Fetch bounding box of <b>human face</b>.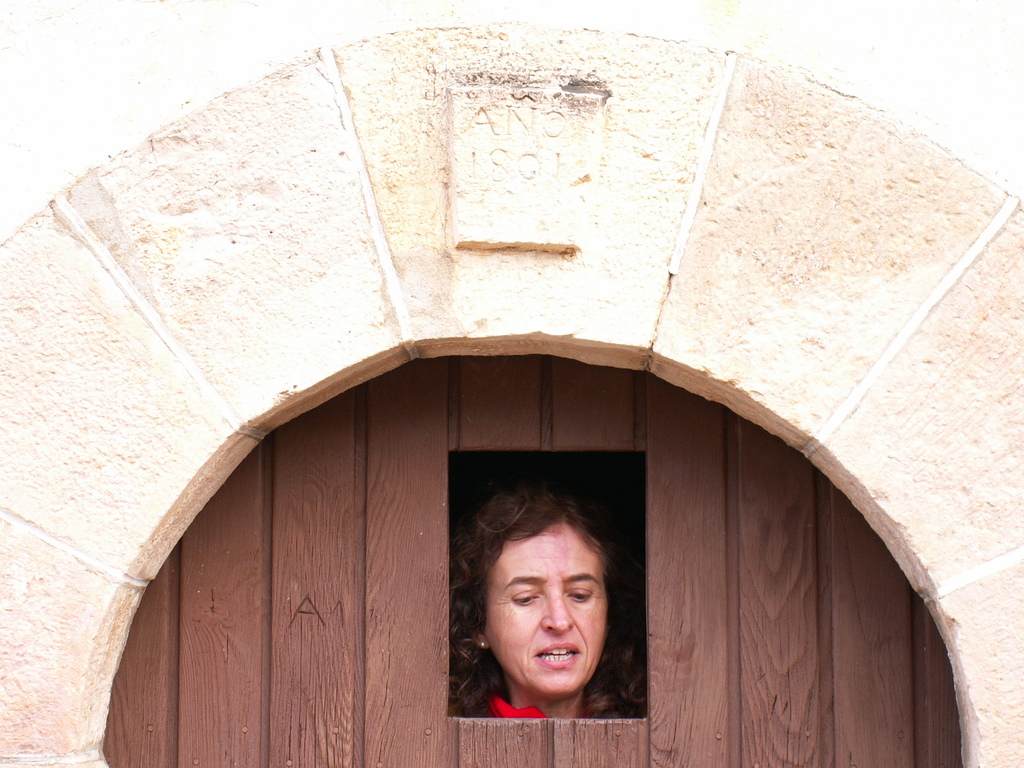
Bbox: bbox=[487, 529, 607, 692].
